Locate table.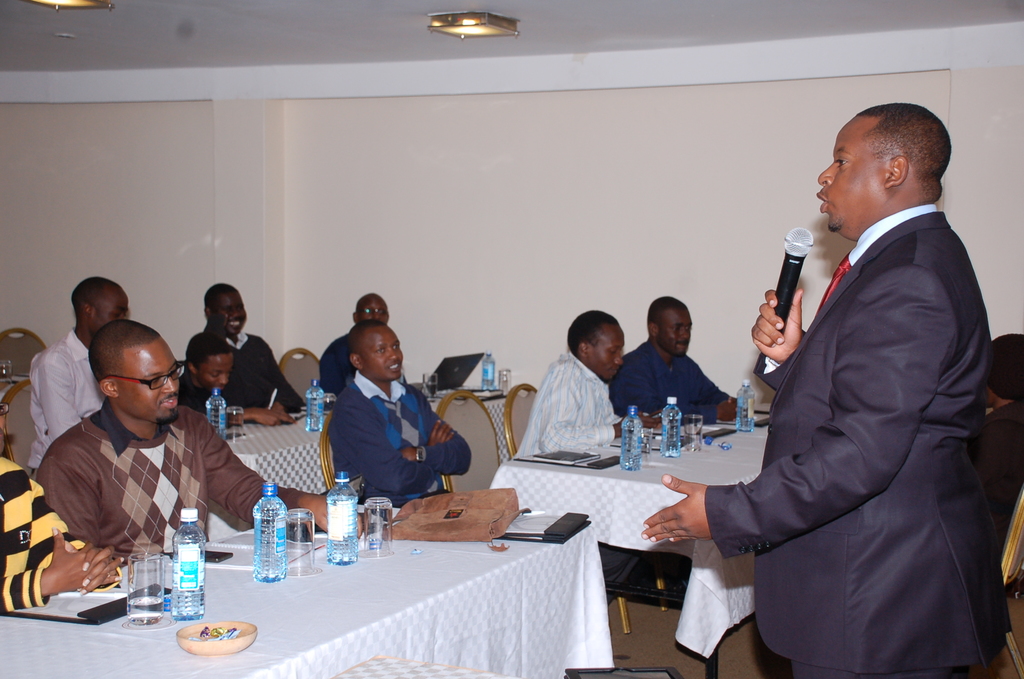
Bounding box: <box>212,398,512,493</box>.
